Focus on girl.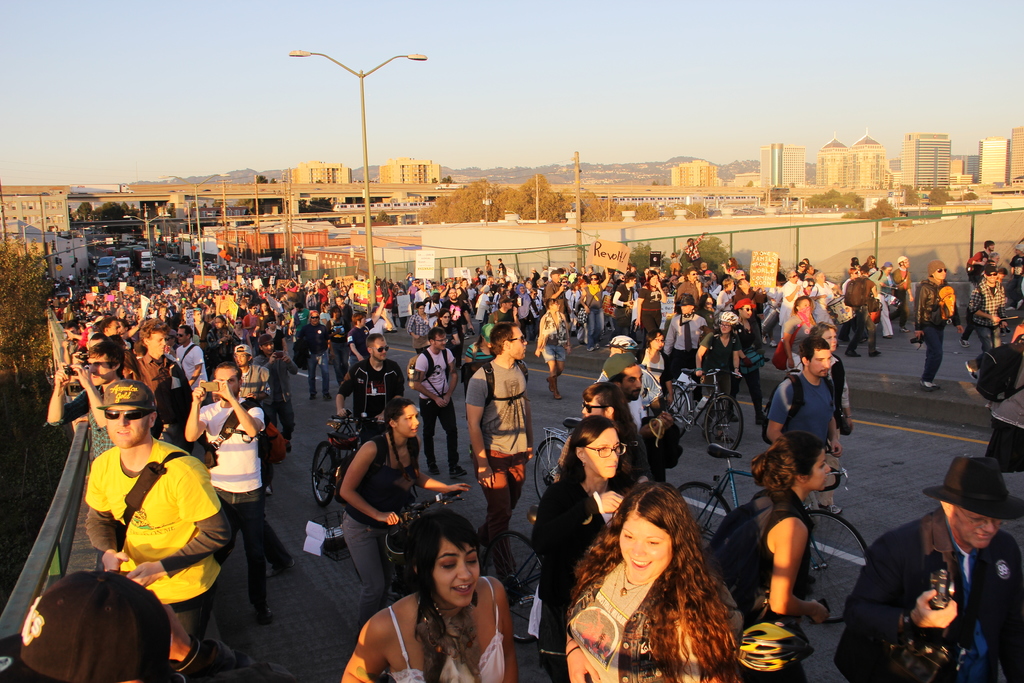
Focused at [left=728, top=431, right=831, bottom=682].
